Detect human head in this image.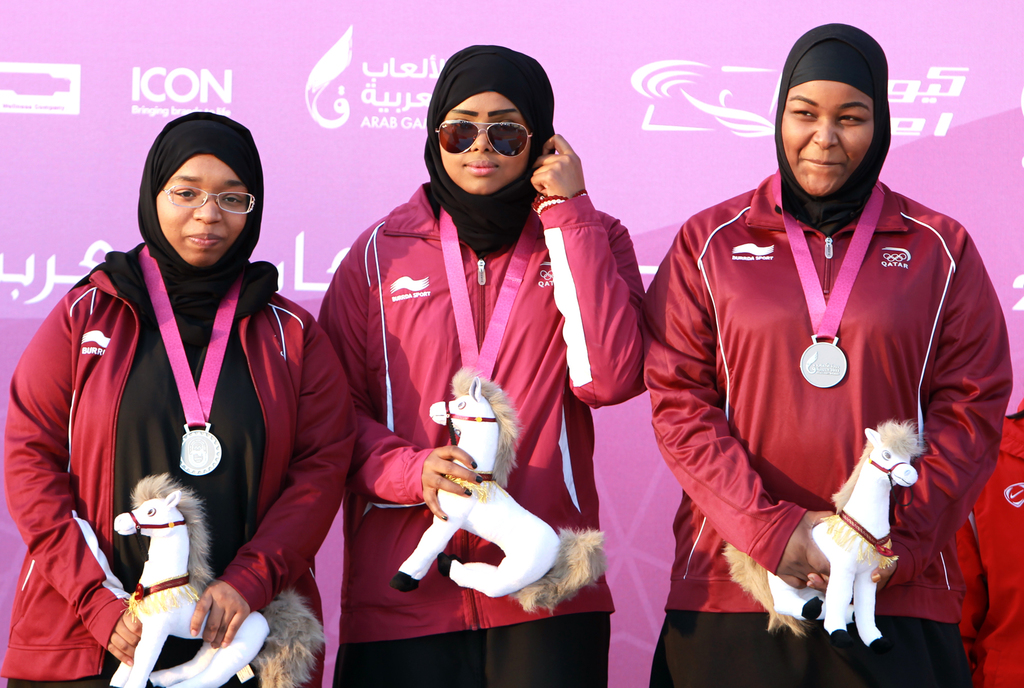
Detection: select_region(130, 115, 260, 268).
